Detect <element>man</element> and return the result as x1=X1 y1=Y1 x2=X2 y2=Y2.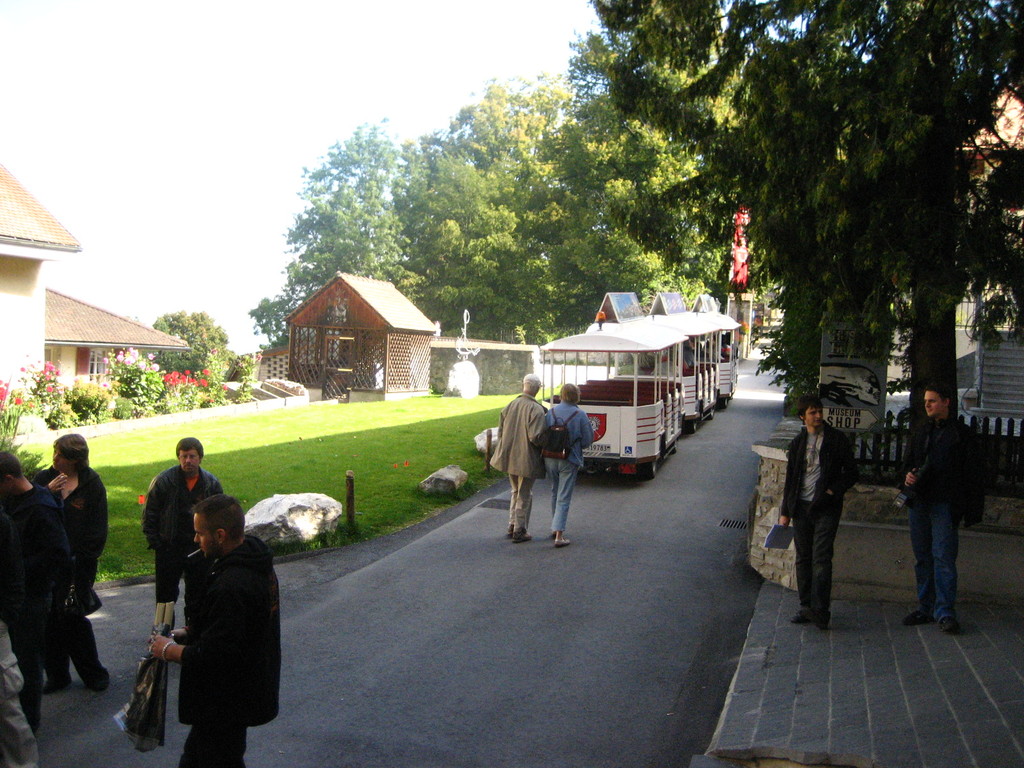
x1=0 y1=449 x2=64 y2=729.
